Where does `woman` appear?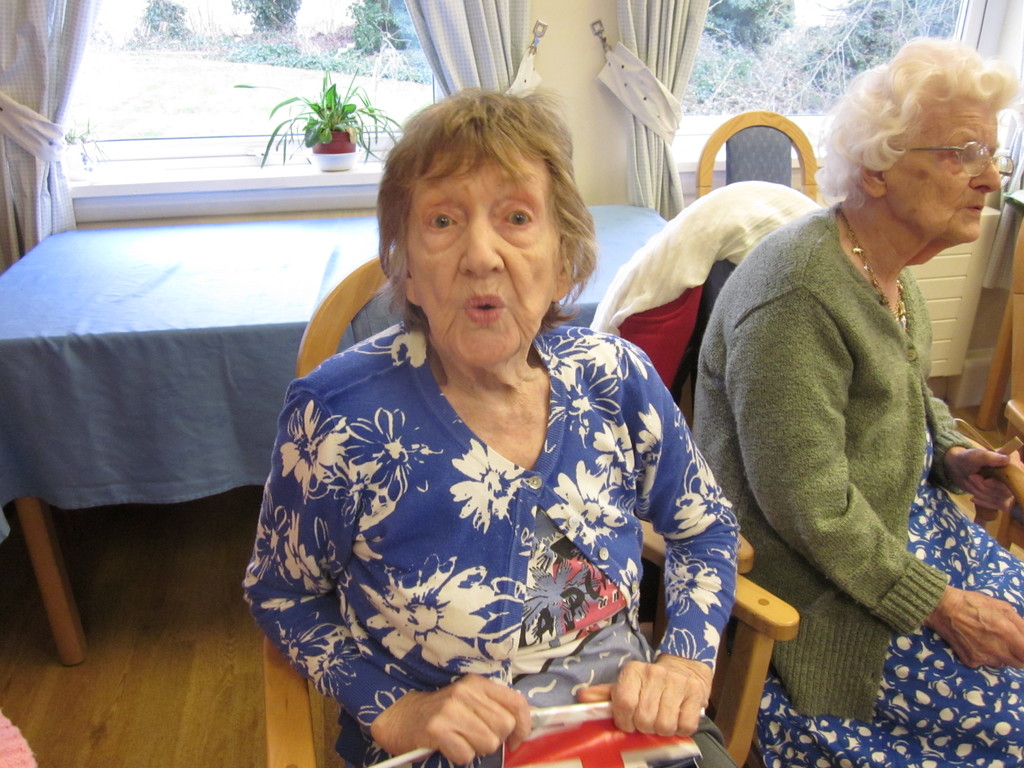
Appears at left=691, top=35, right=1023, bottom=767.
